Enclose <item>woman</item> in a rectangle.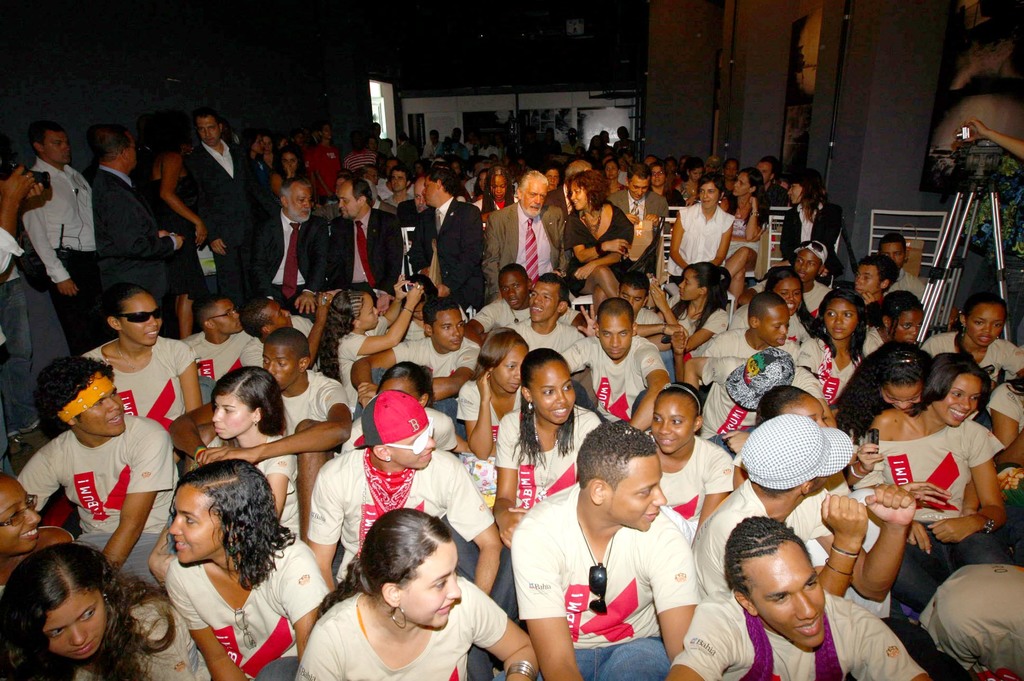
l=266, t=147, r=321, b=191.
